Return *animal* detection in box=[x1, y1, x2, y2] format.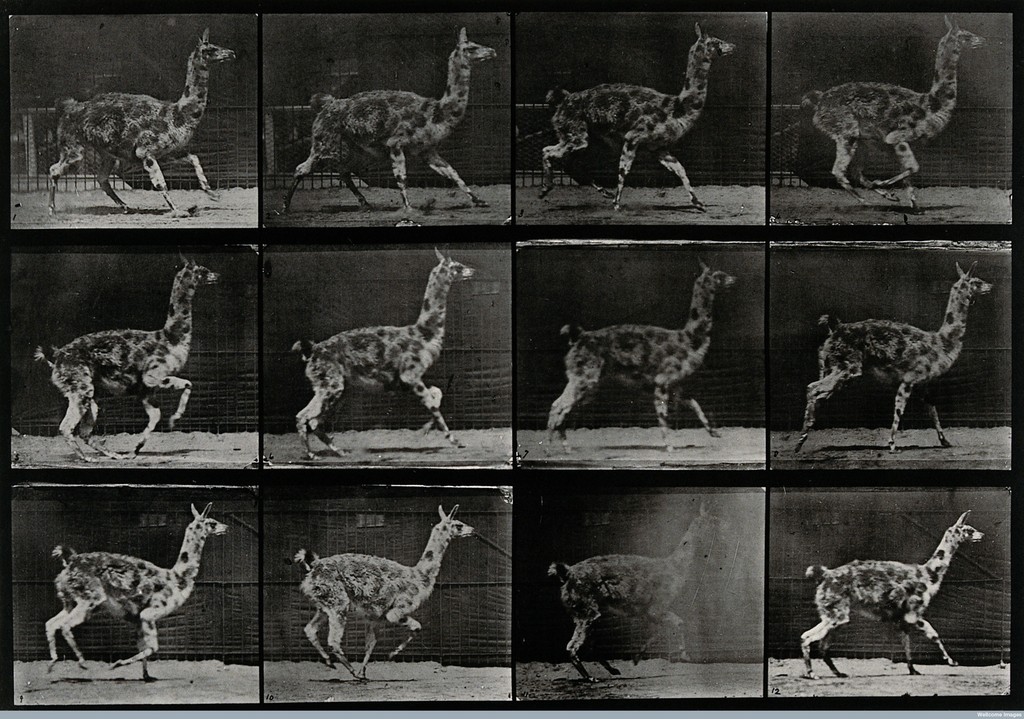
box=[804, 14, 987, 210].
